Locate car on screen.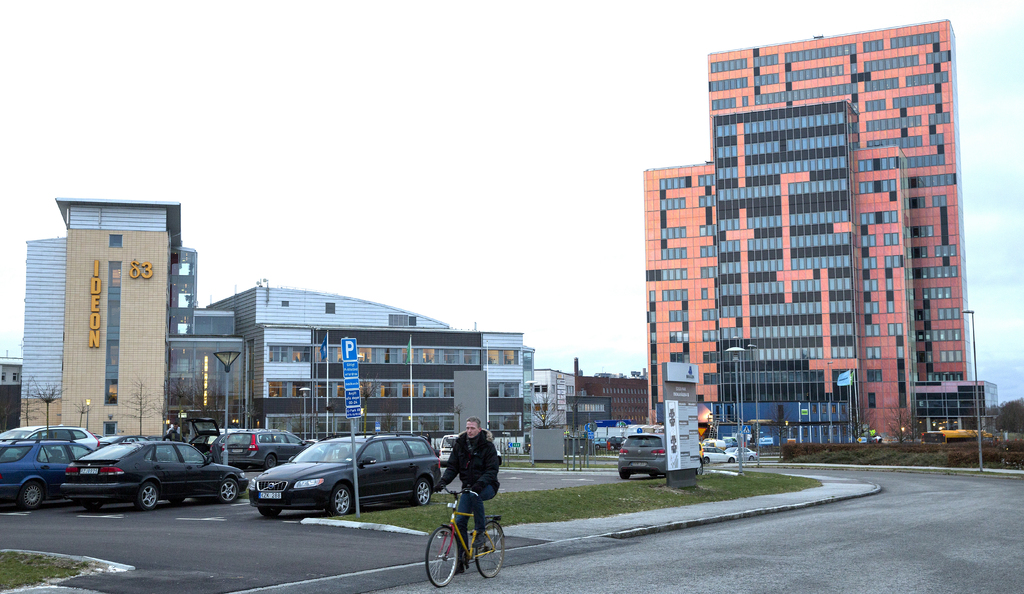
On screen at l=723, t=447, r=758, b=459.
